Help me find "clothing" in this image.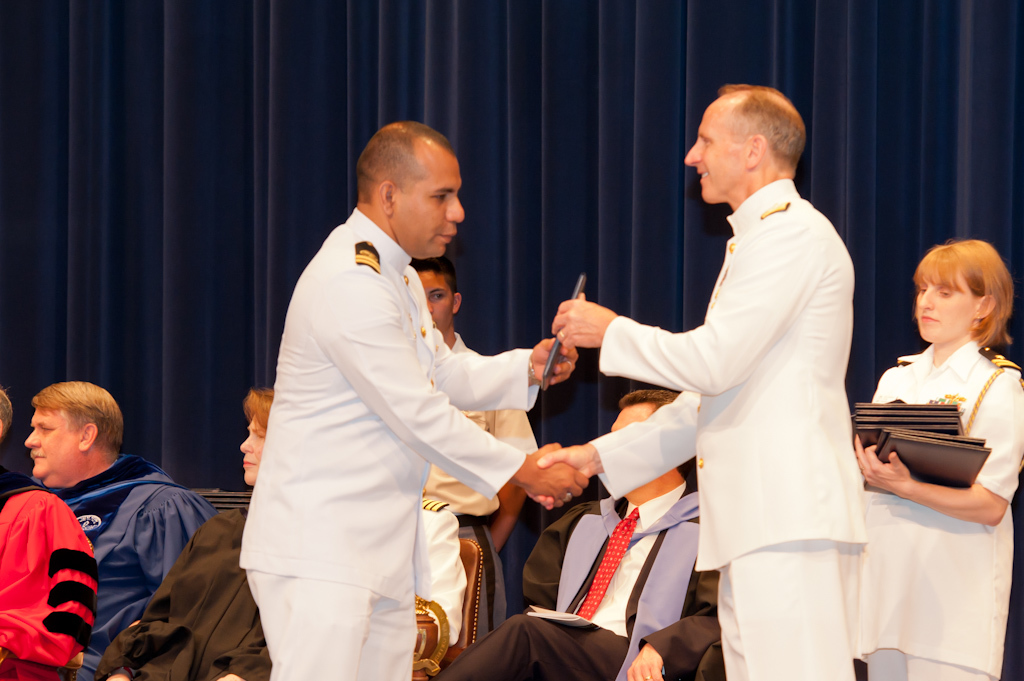
Found it: left=93, top=500, right=274, bottom=680.
